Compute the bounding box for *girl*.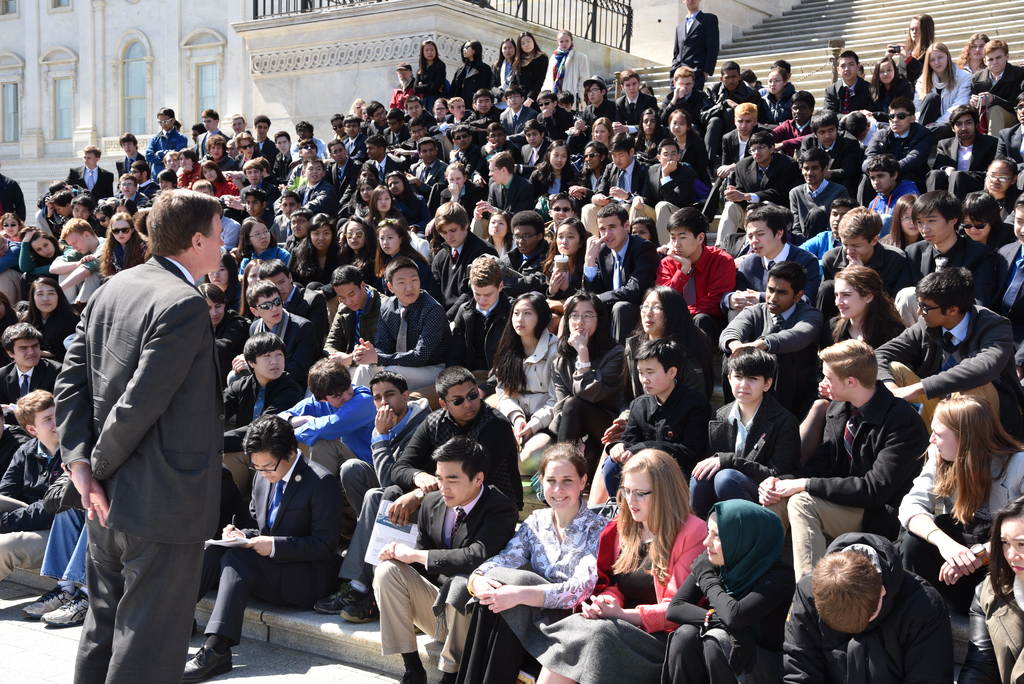
(114,199,136,215).
